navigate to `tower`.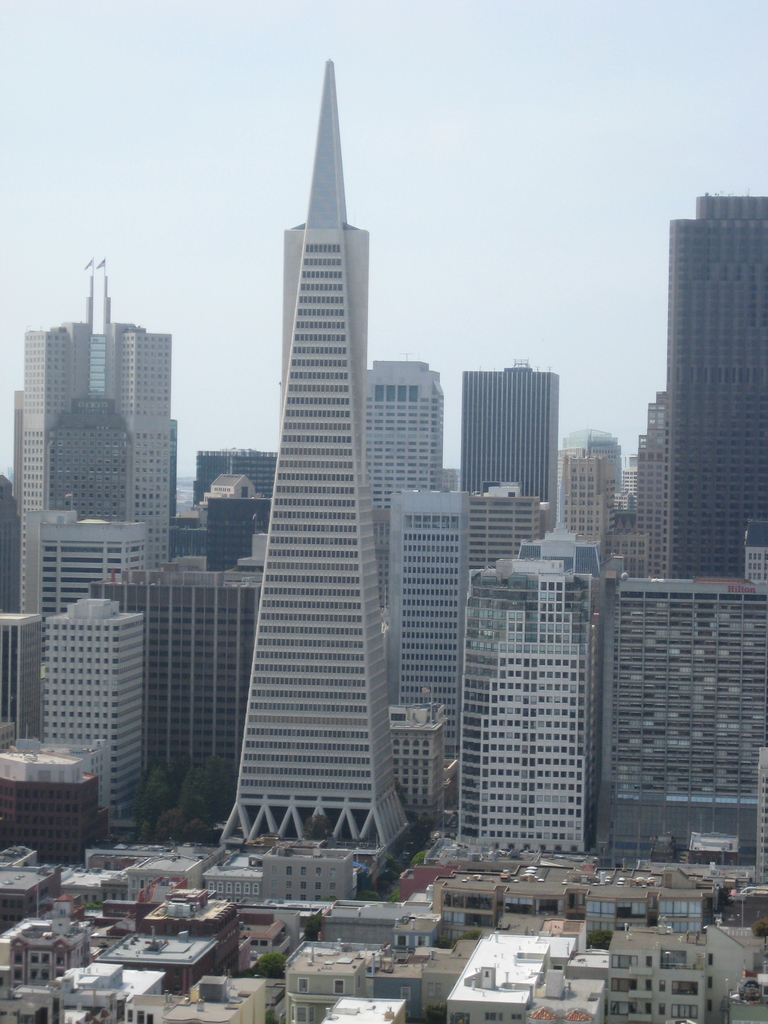
Navigation target: 605,197,765,584.
